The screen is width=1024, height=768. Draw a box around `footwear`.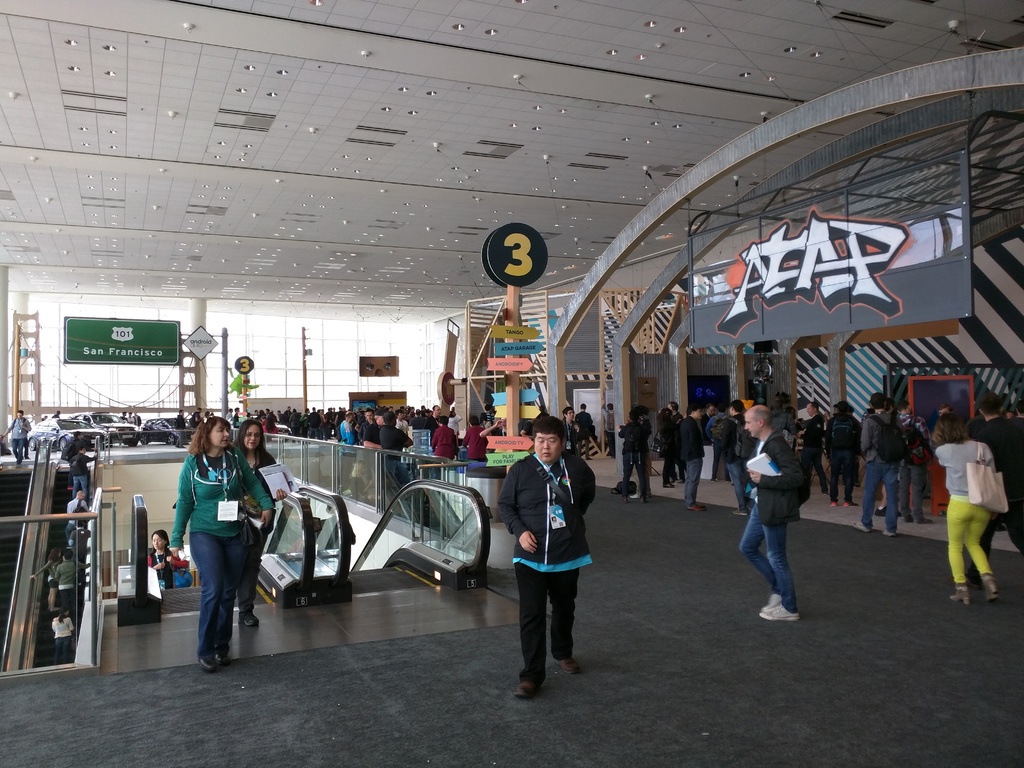
x1=214, y1=650, x2=228, y2=662.
